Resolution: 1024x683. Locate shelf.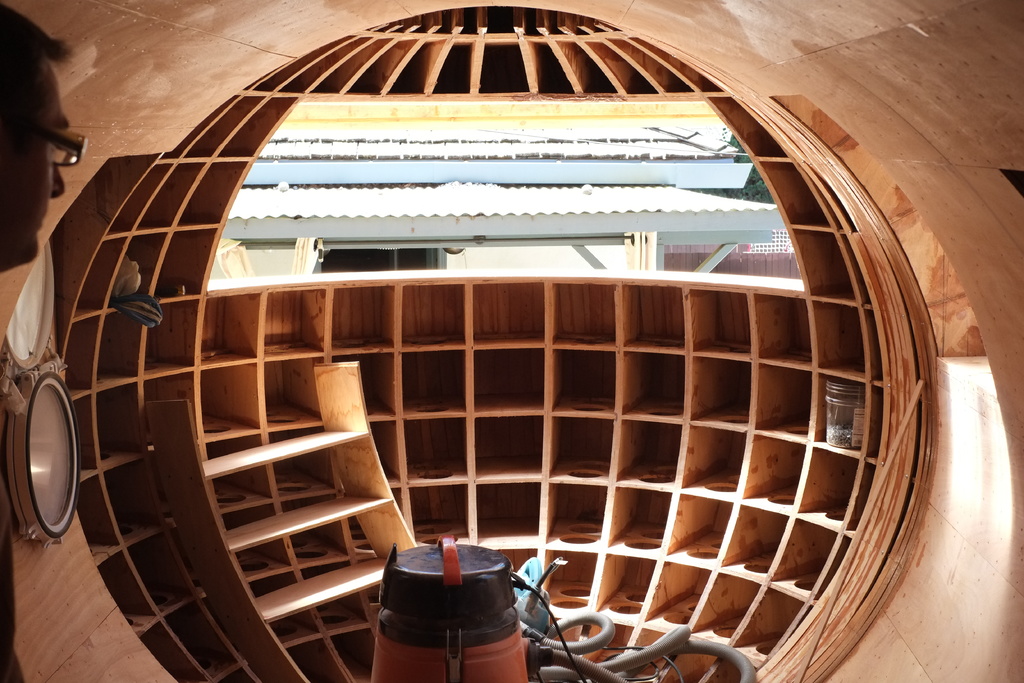
{"left": 133, "top": 293, "right": 204, "bottom": 386}.
